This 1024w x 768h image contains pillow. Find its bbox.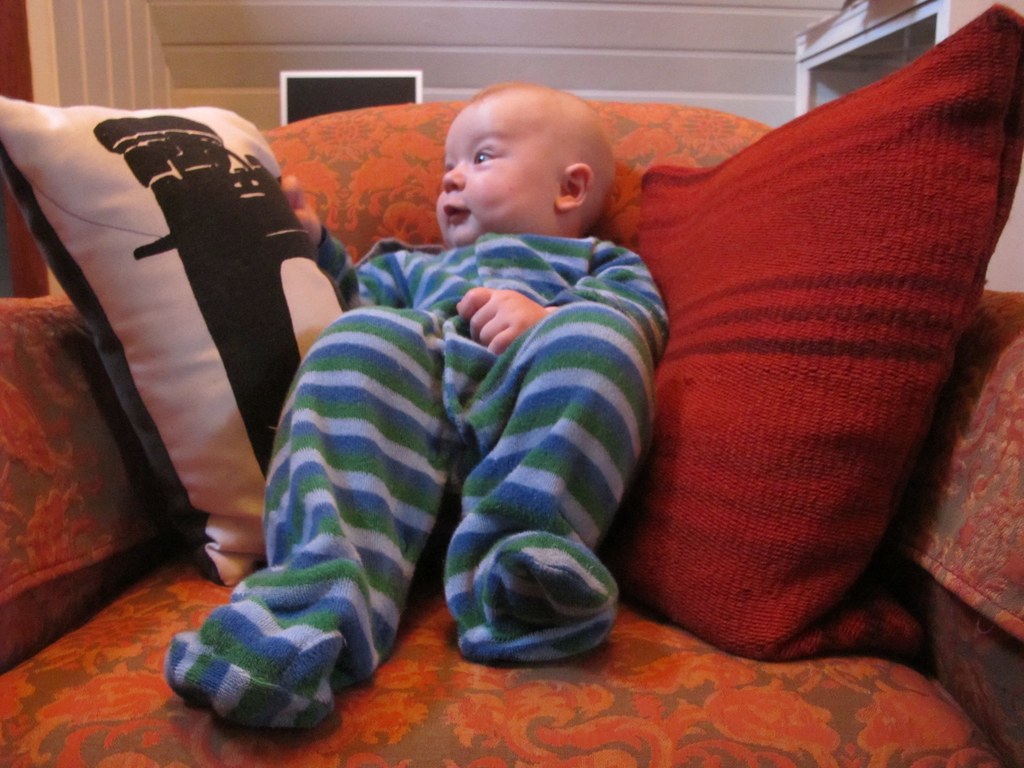
<region>276, 108, 452, 265</region>.
